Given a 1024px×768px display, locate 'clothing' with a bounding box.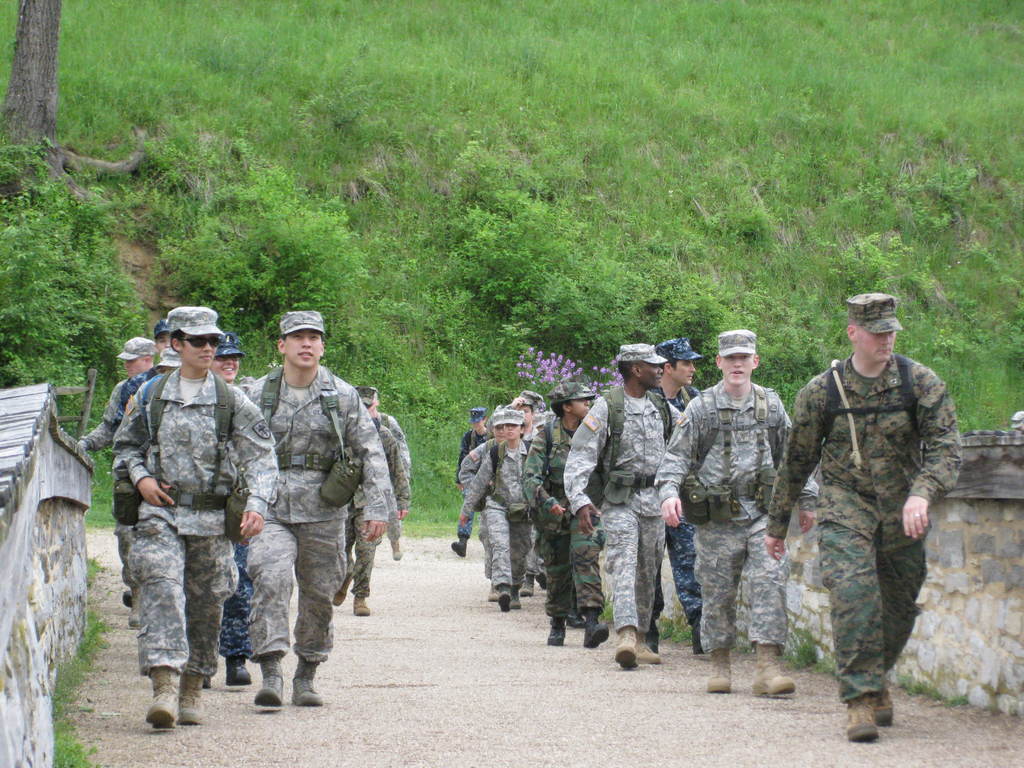
Located: [782,304,965,710].
